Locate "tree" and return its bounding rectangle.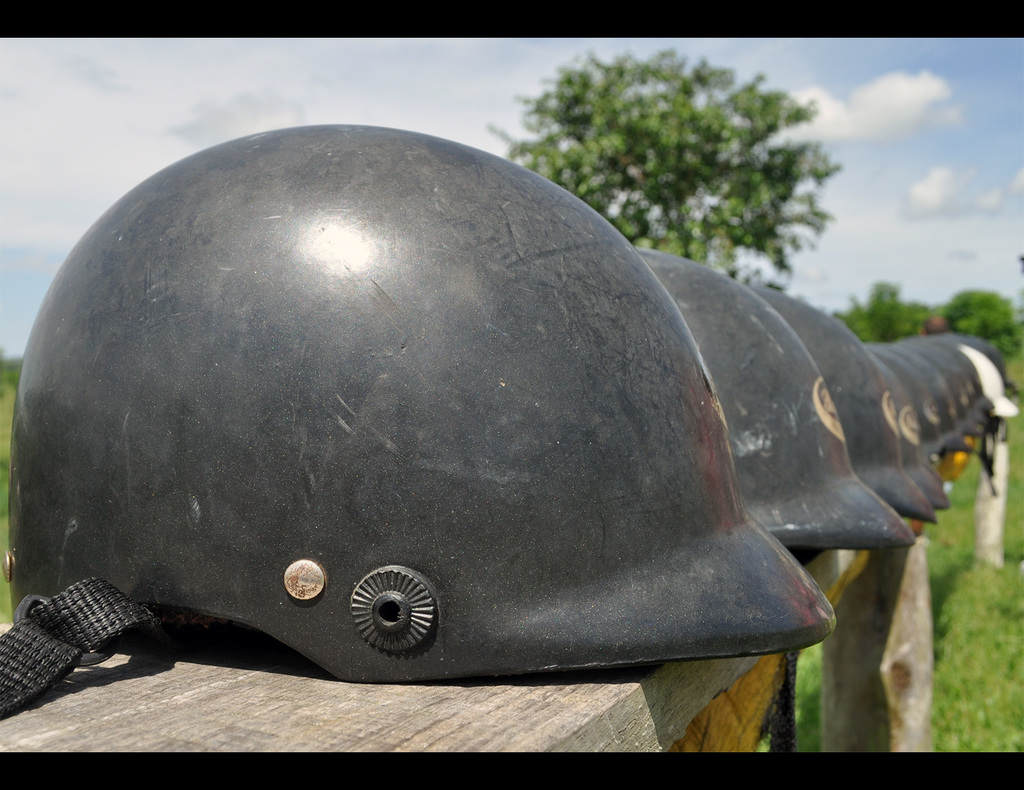
region(489, 47, 842, 286).
